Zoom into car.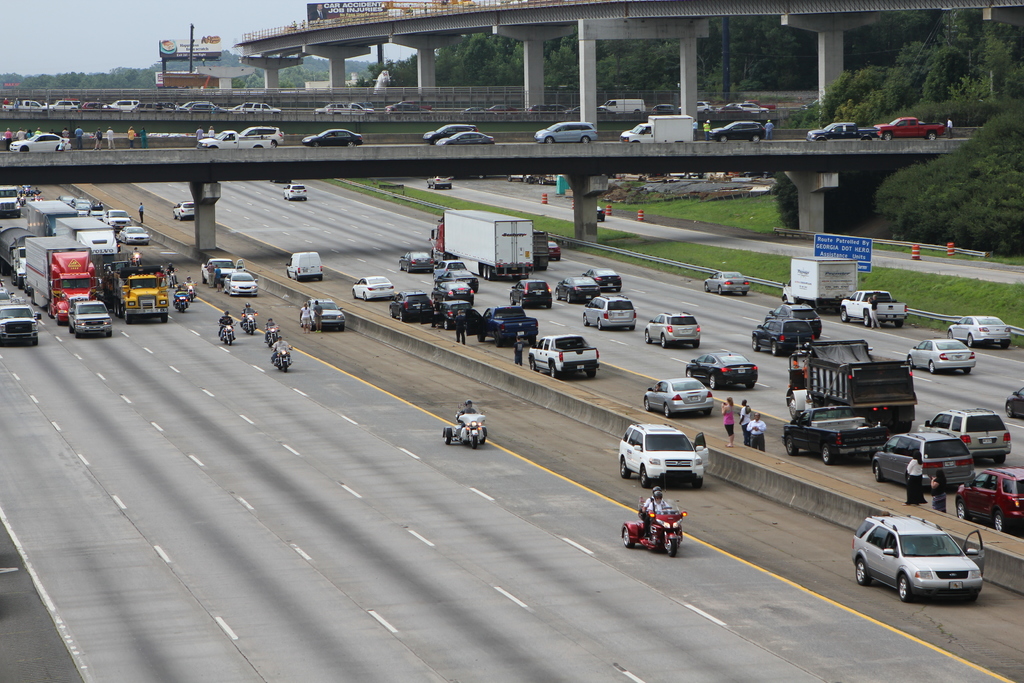
Zoom target: BBox(1007, 388, 1023, 419).
